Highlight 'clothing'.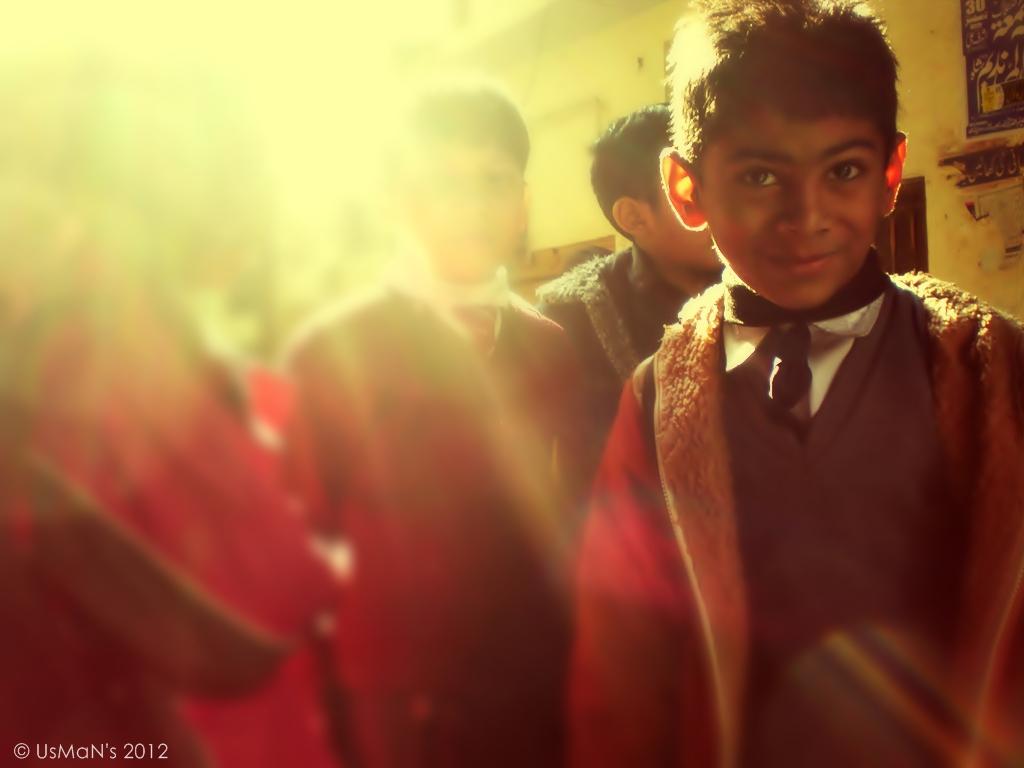
Highlighted region: detection(540, 239, 703, 436).
